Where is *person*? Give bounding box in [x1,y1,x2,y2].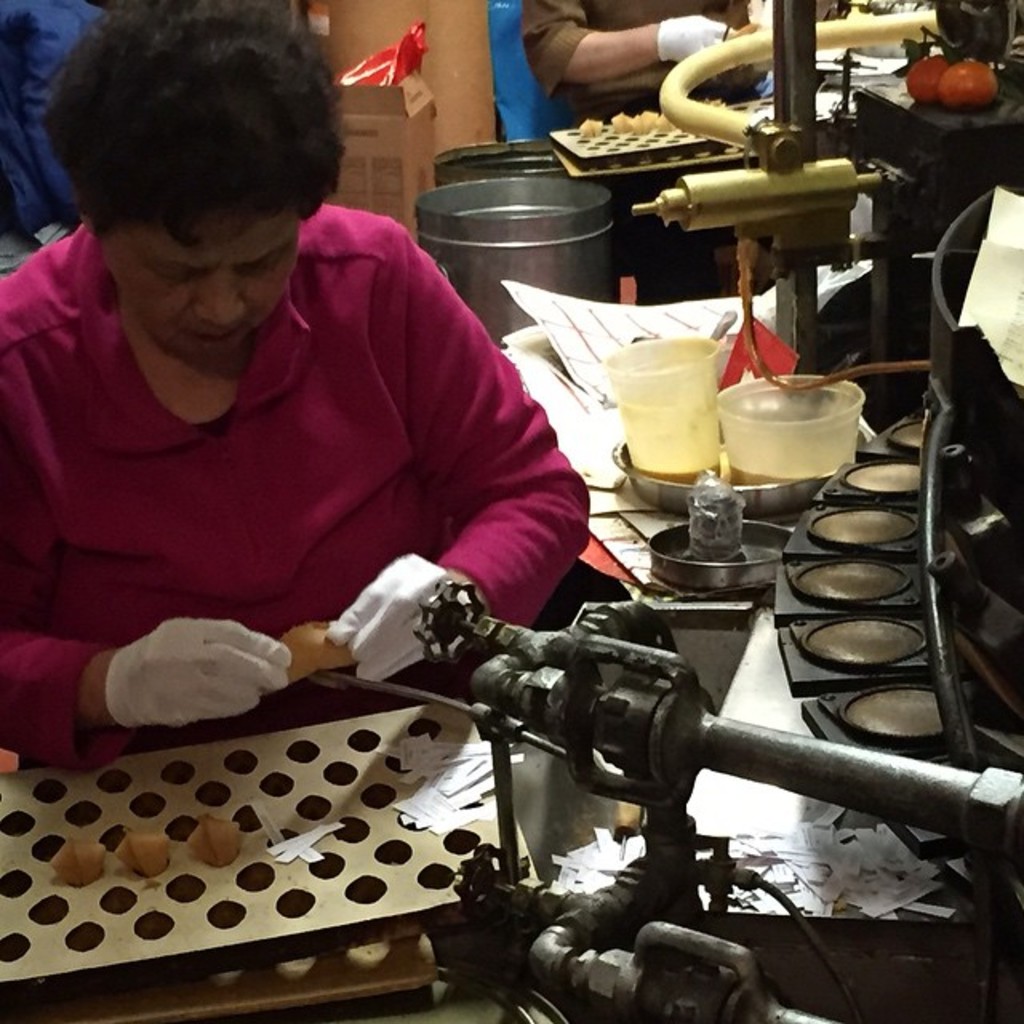
[523,0,768,126].
